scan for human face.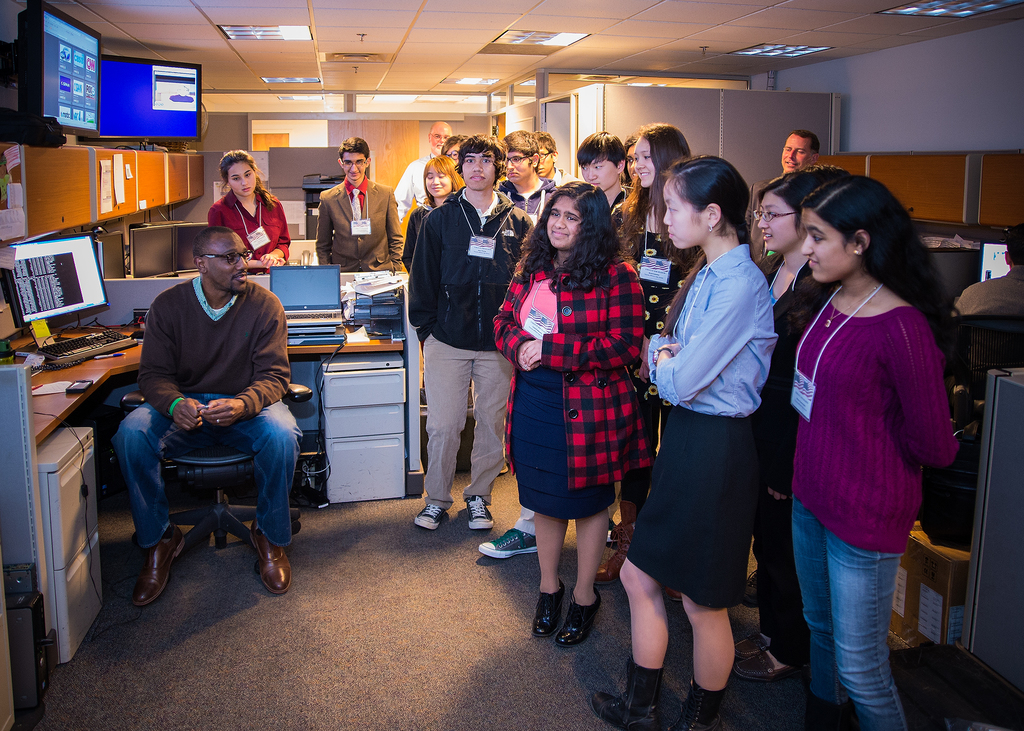
Scan result: region(758, 193, 794, 250).
